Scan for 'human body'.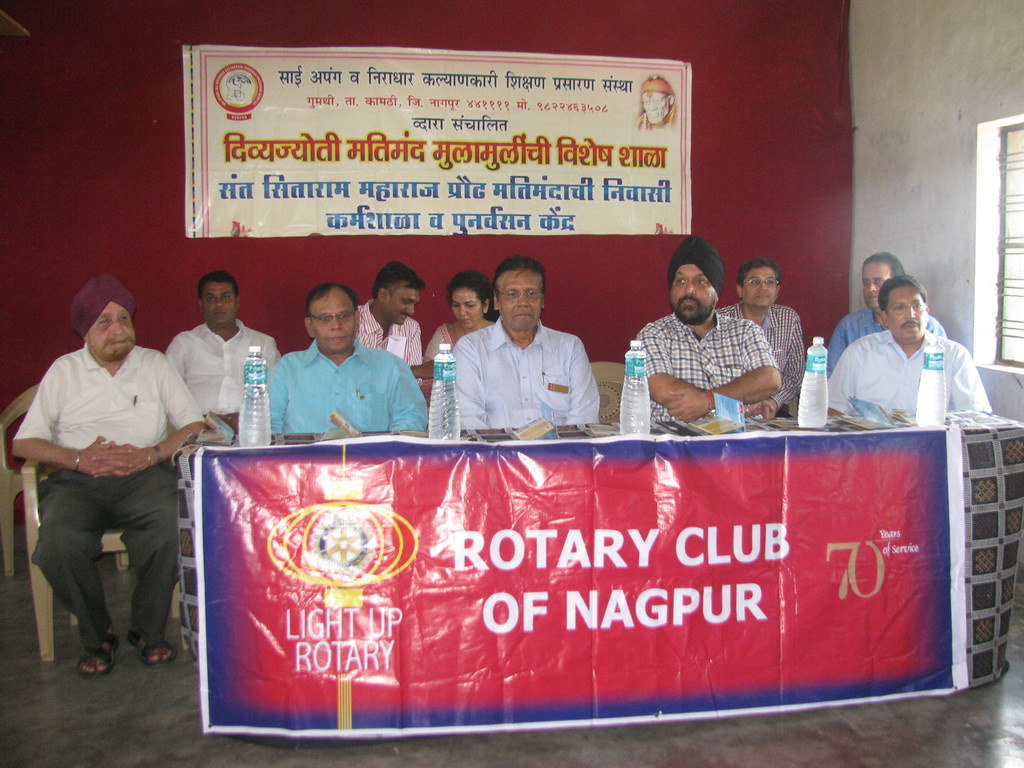
Scan result: (636,311,780,422).
